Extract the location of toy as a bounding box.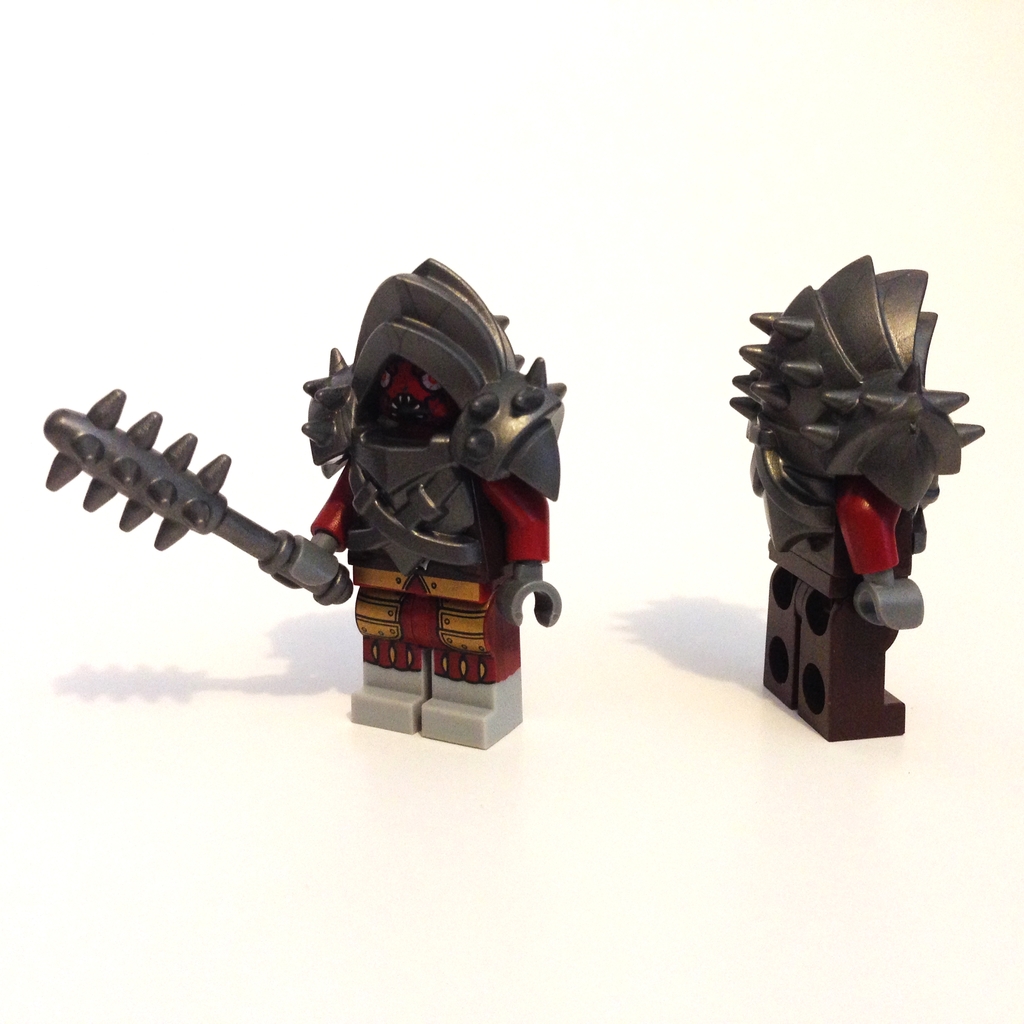
x1=271 y1=261 x2=565 y2=748.
